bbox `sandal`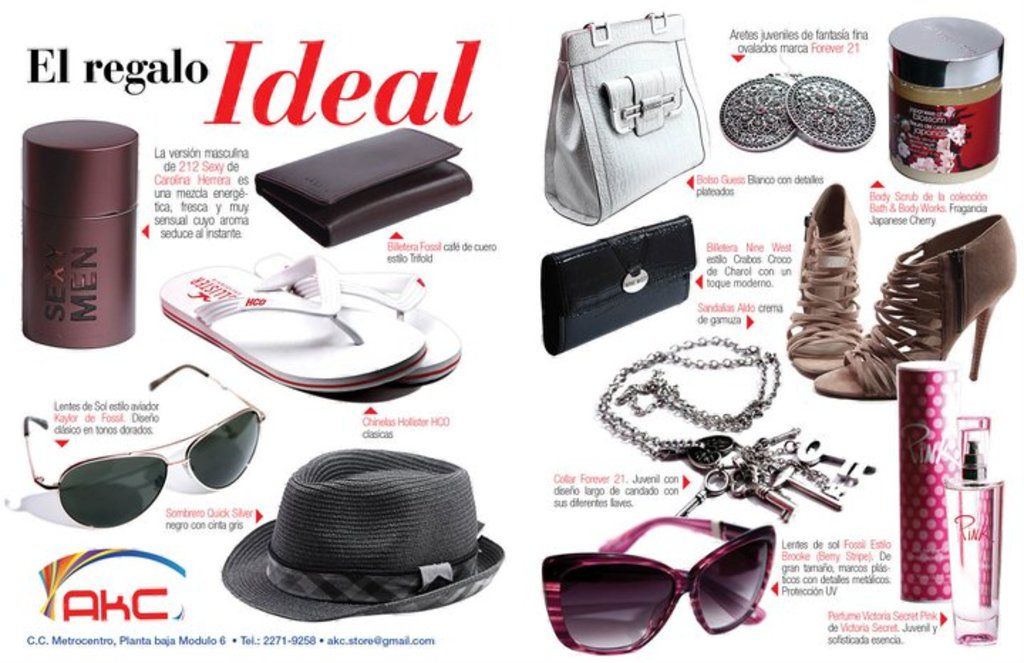
detection(118, 233, 474, 408)
